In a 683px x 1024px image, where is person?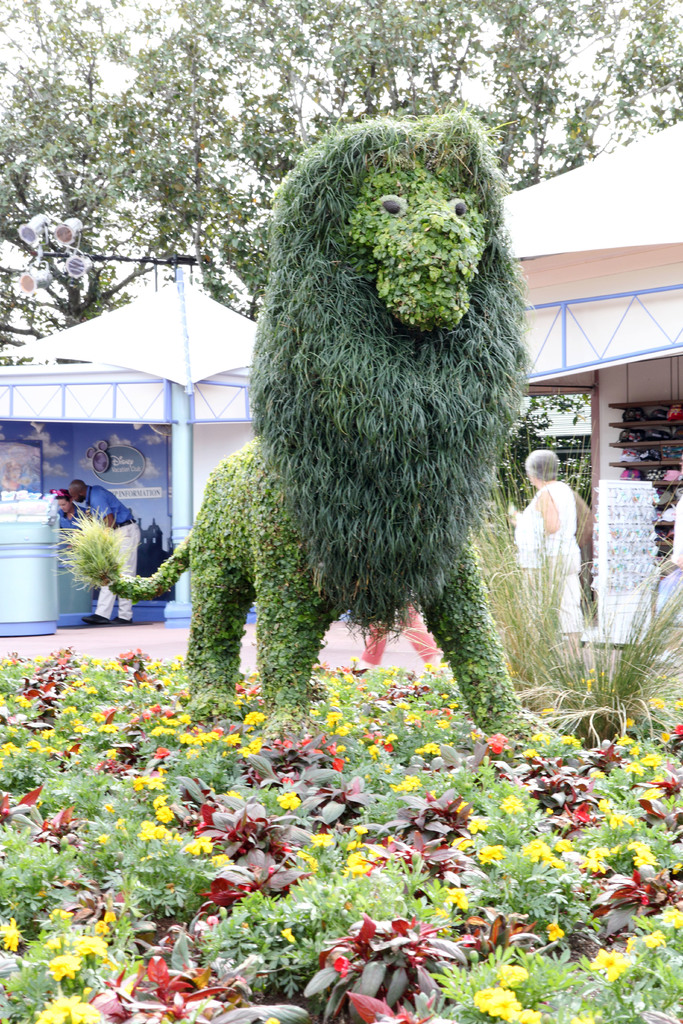
522 426 597 650.
